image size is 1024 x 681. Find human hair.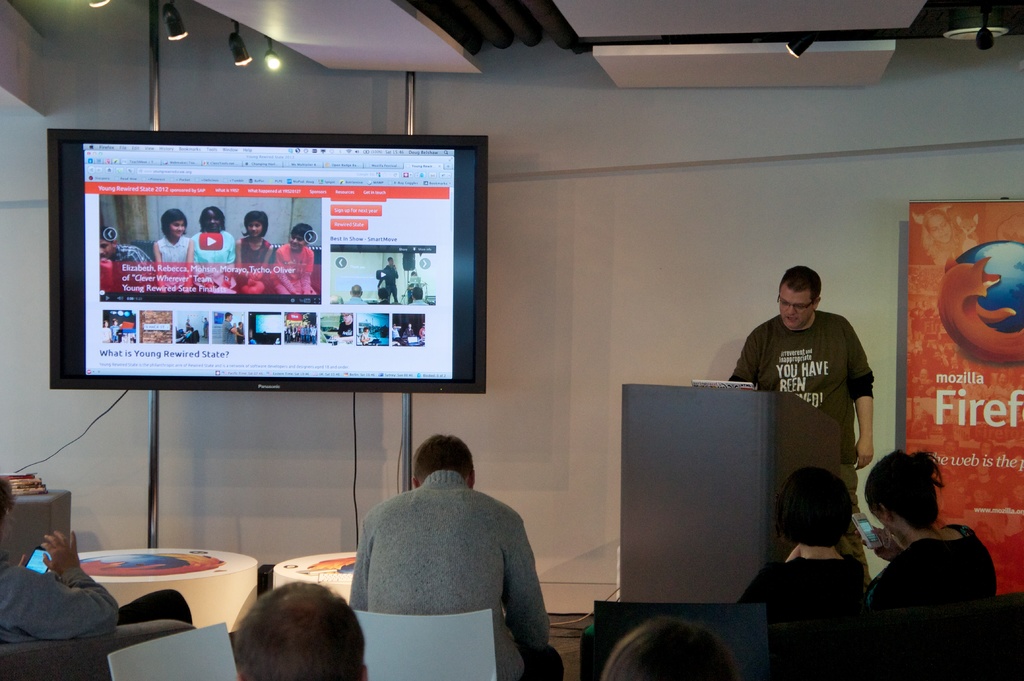
[198,207,223,230].
